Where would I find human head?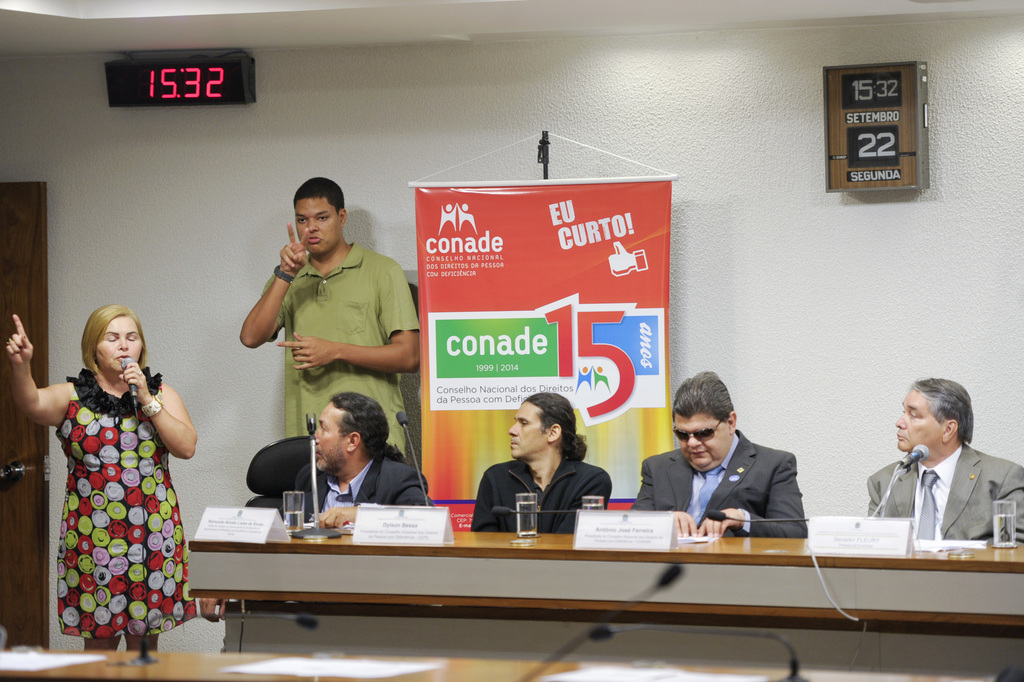
At {"x1": 82, "y1": 307, "x2": 149, "y2": 376}.
